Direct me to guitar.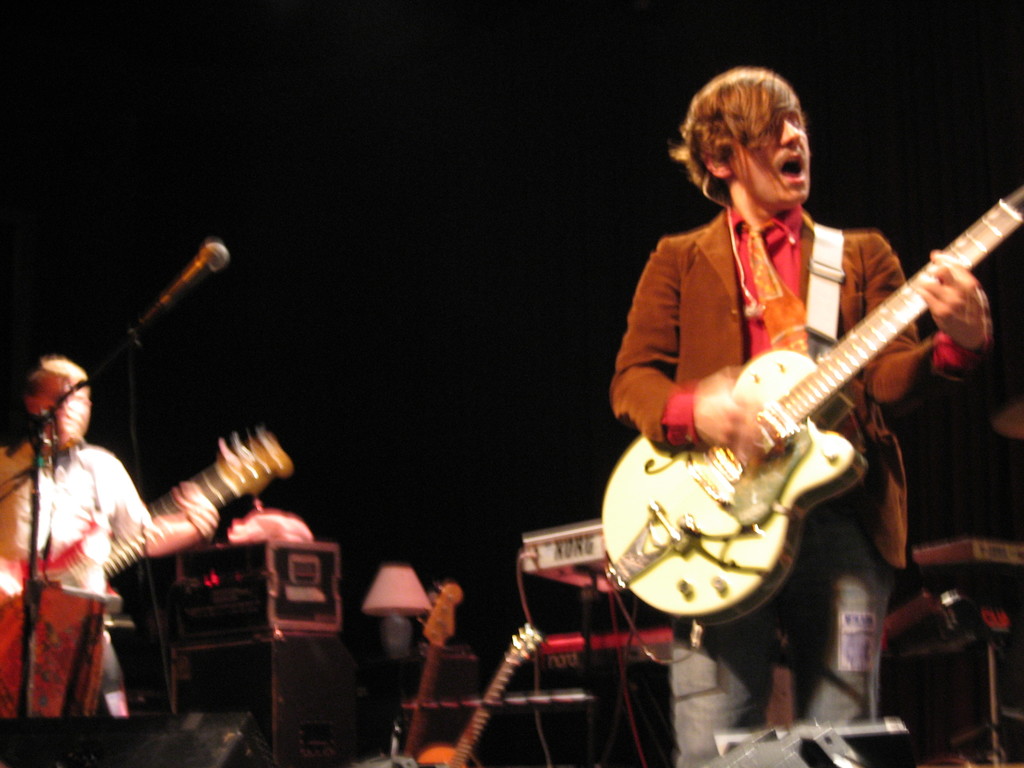
Direction: select_region(0, 433, 299, 714).
